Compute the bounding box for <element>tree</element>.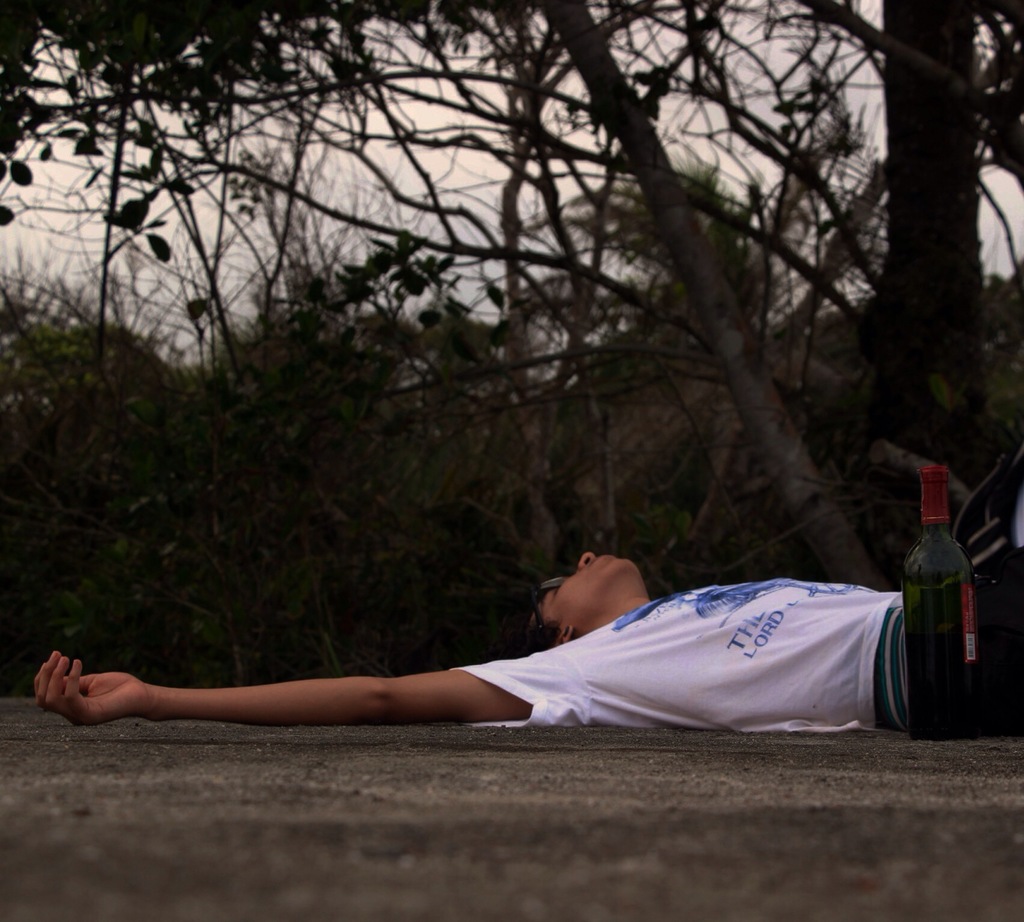
crop(0, 0, 1023, 620).
